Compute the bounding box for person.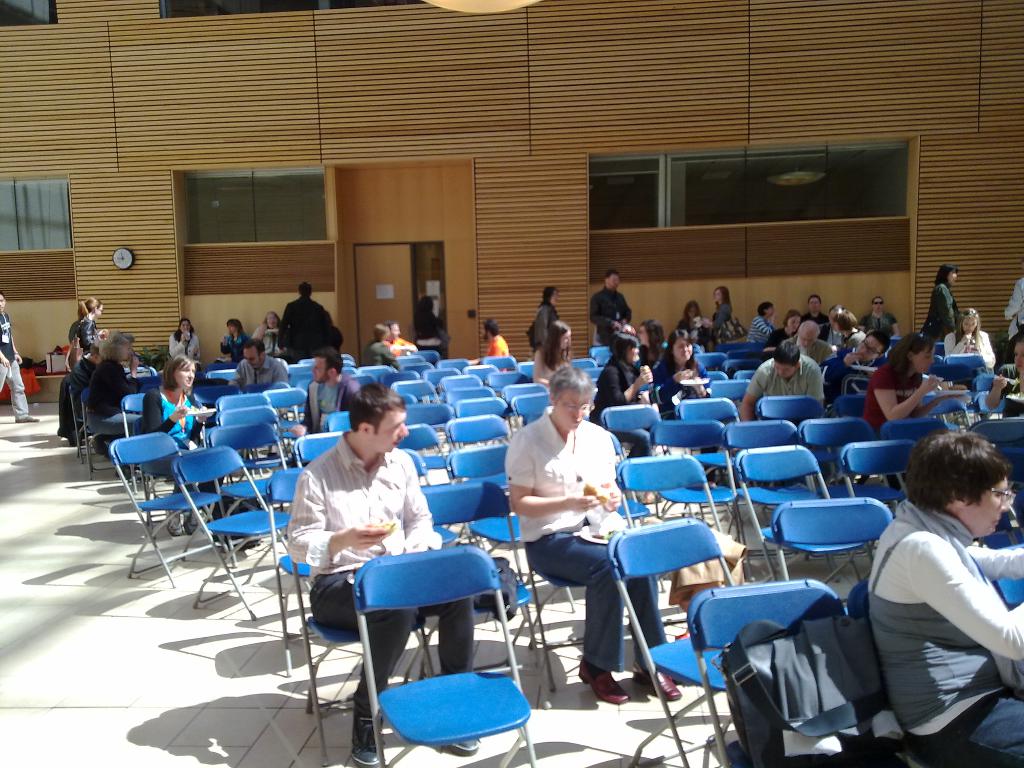
bbox=[282, 379, 480, 767].
